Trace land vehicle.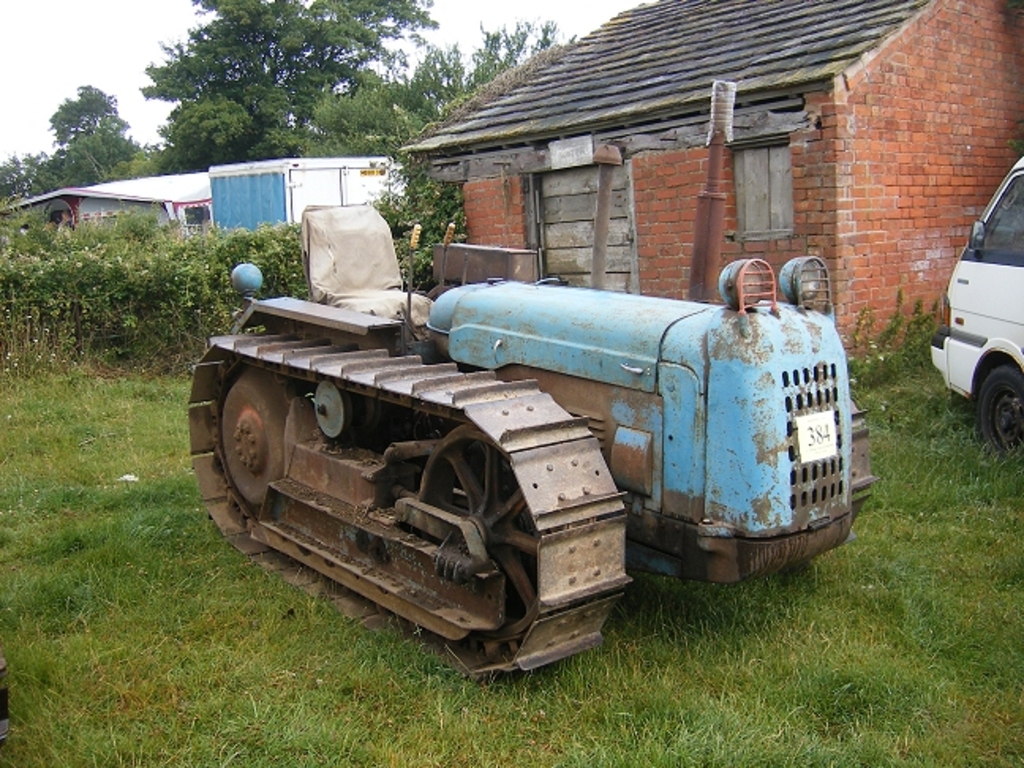
Traced to crop(163, 243, 847, 676).
